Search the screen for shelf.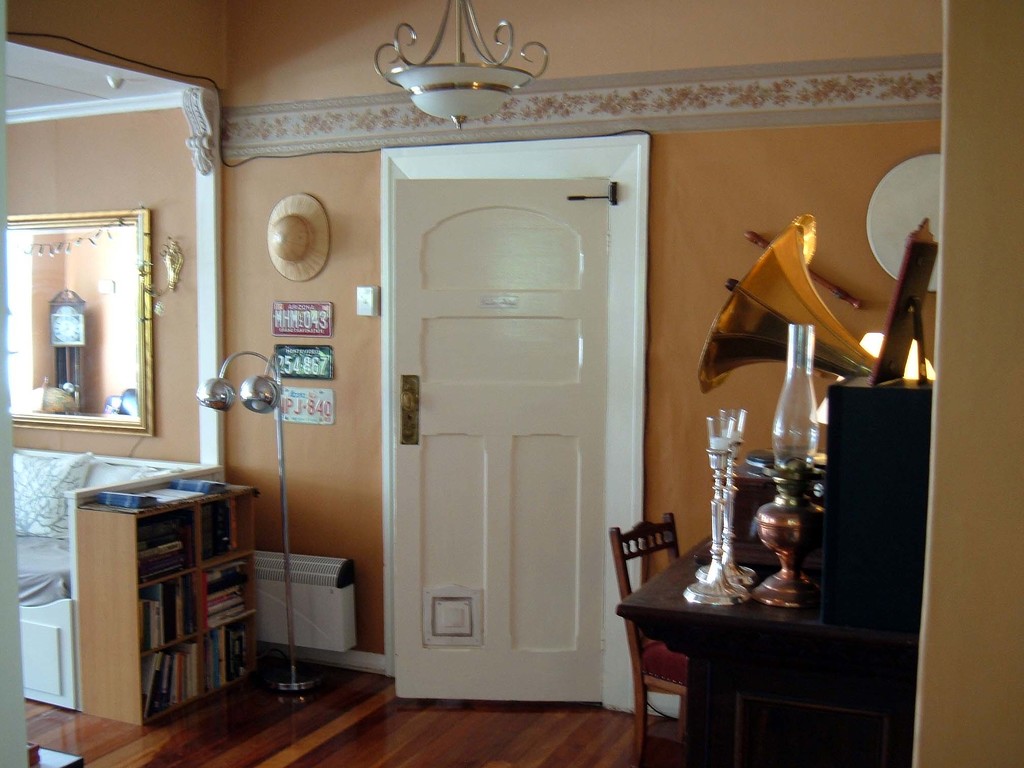
Found at <bbox>138, 655, 199, 716</bbox>.
